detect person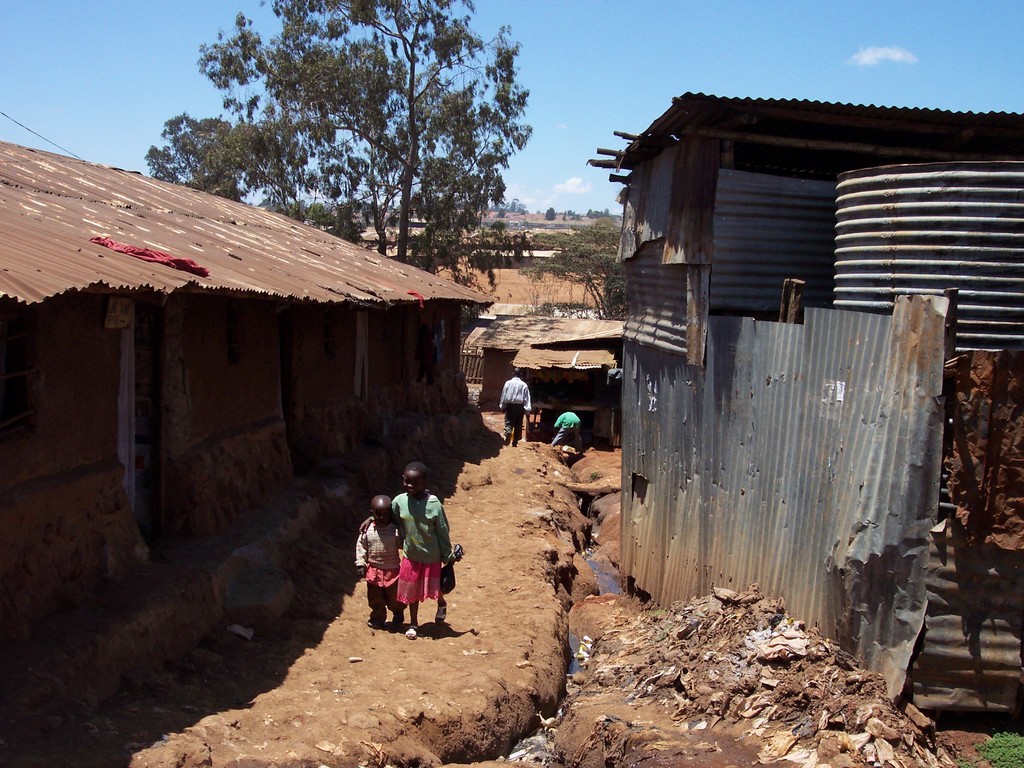
(362, 463, 458, 641)
